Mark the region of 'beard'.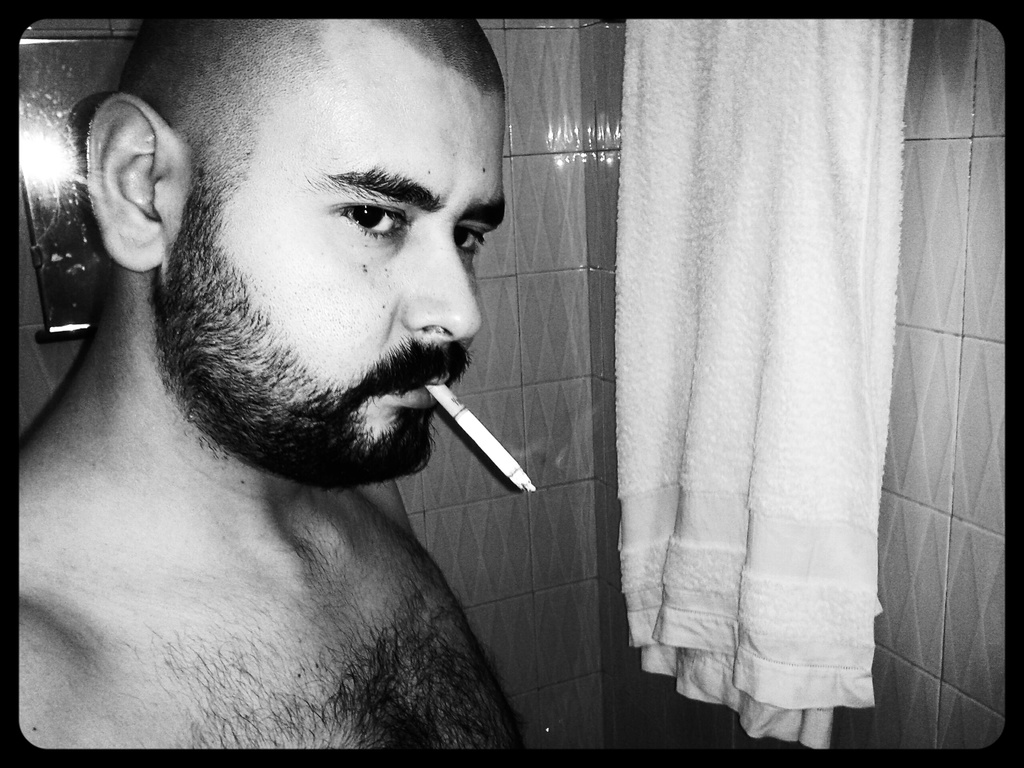
Region: crop(107, 169, 469, 490).
